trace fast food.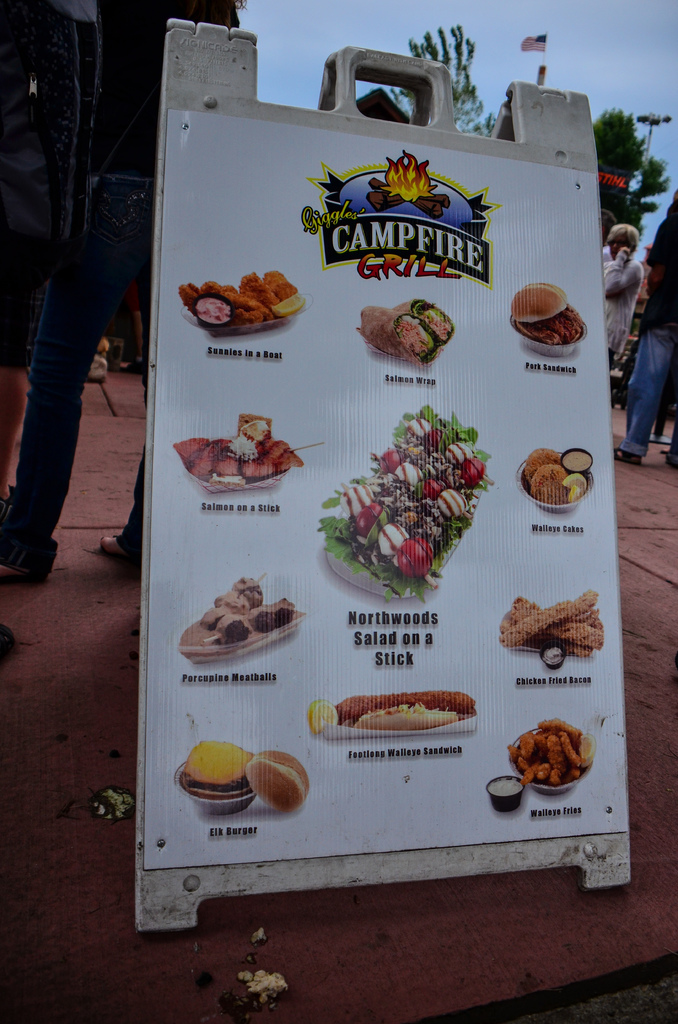
Traced to bbox=(525, 448, 562, 479).
